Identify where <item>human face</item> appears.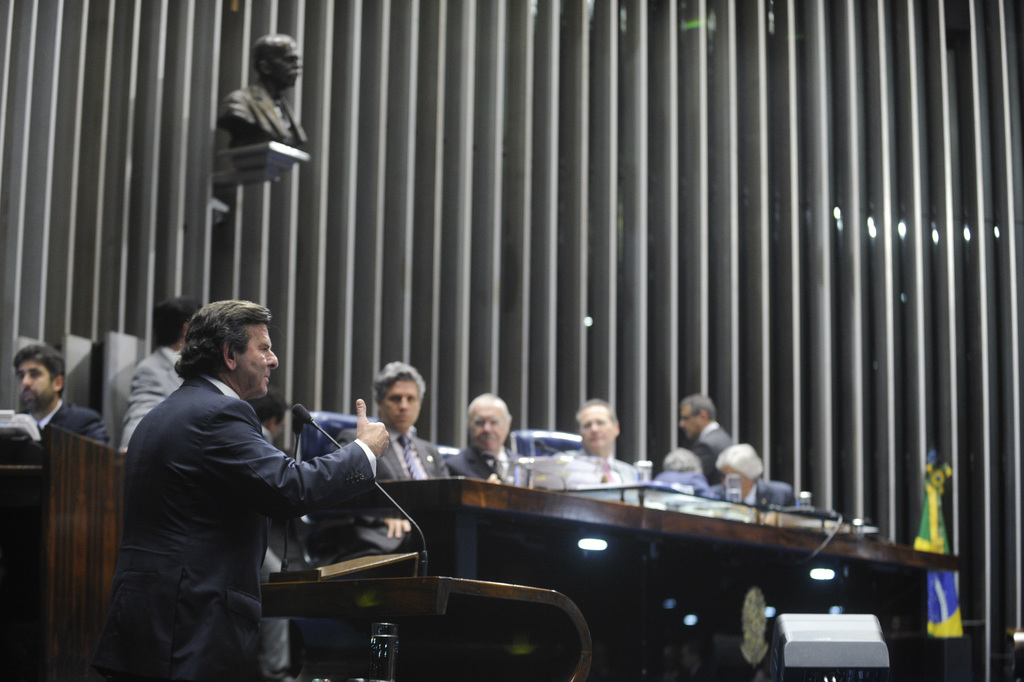
Appears at x1=235, y1=328, x2=279, y2=394.
